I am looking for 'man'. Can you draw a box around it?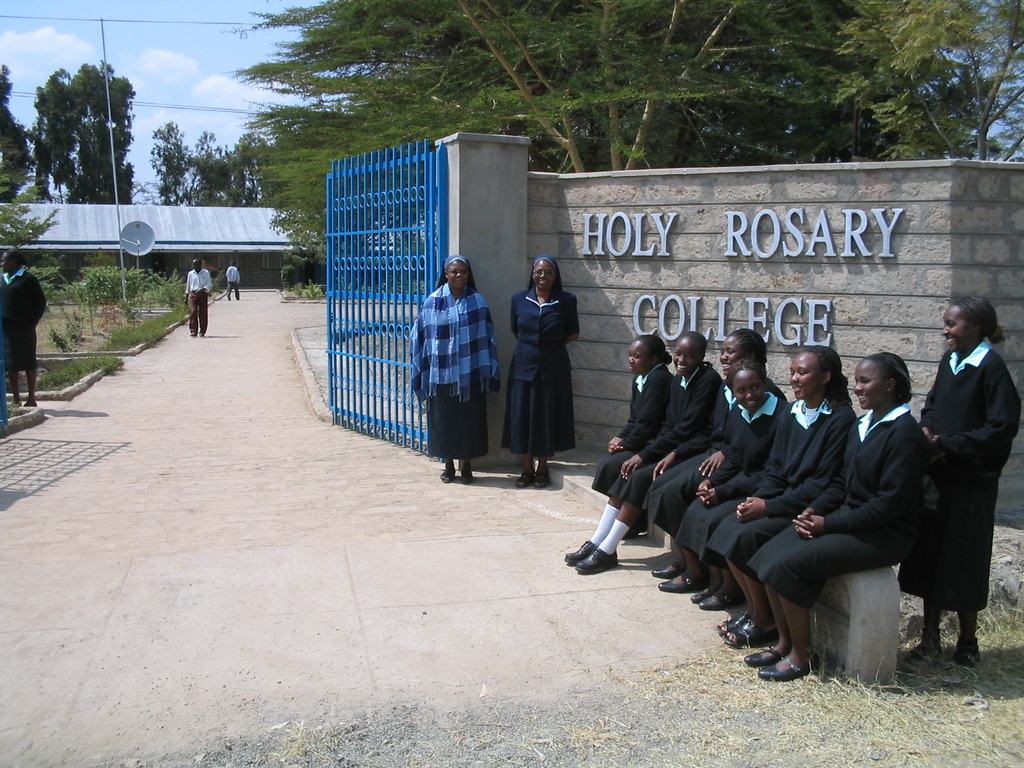
Sure, the bounding box is BBox(180, 255, 211, 335).
